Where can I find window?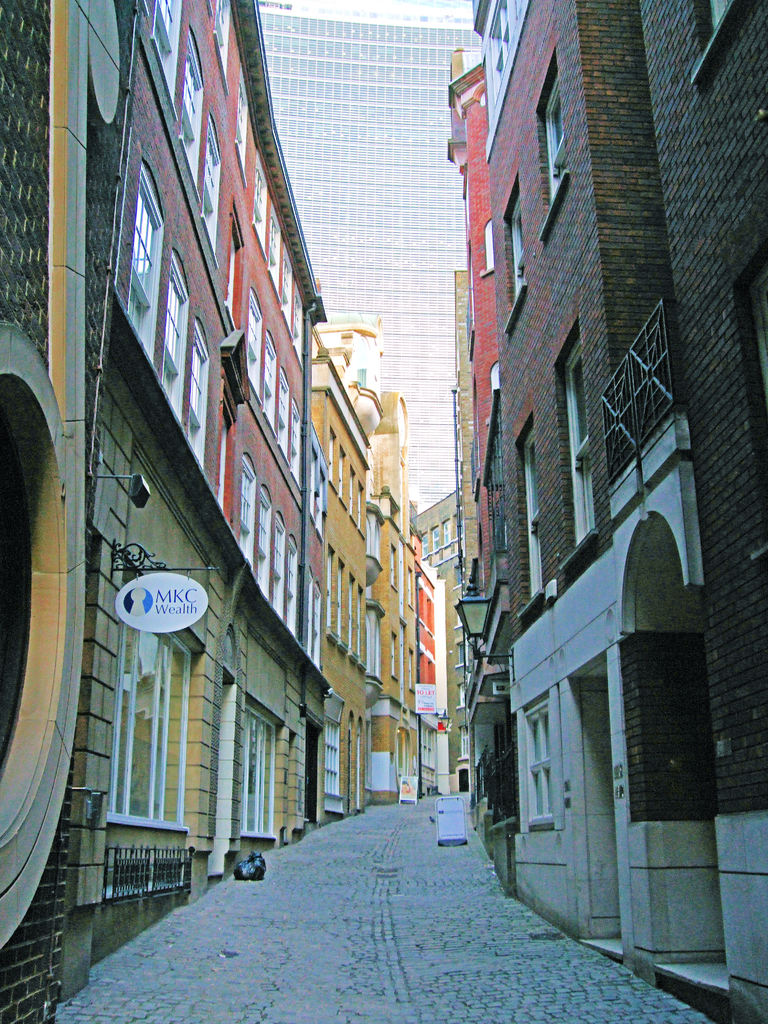
You can find it at bbox=(575, 339, 607, 548).
